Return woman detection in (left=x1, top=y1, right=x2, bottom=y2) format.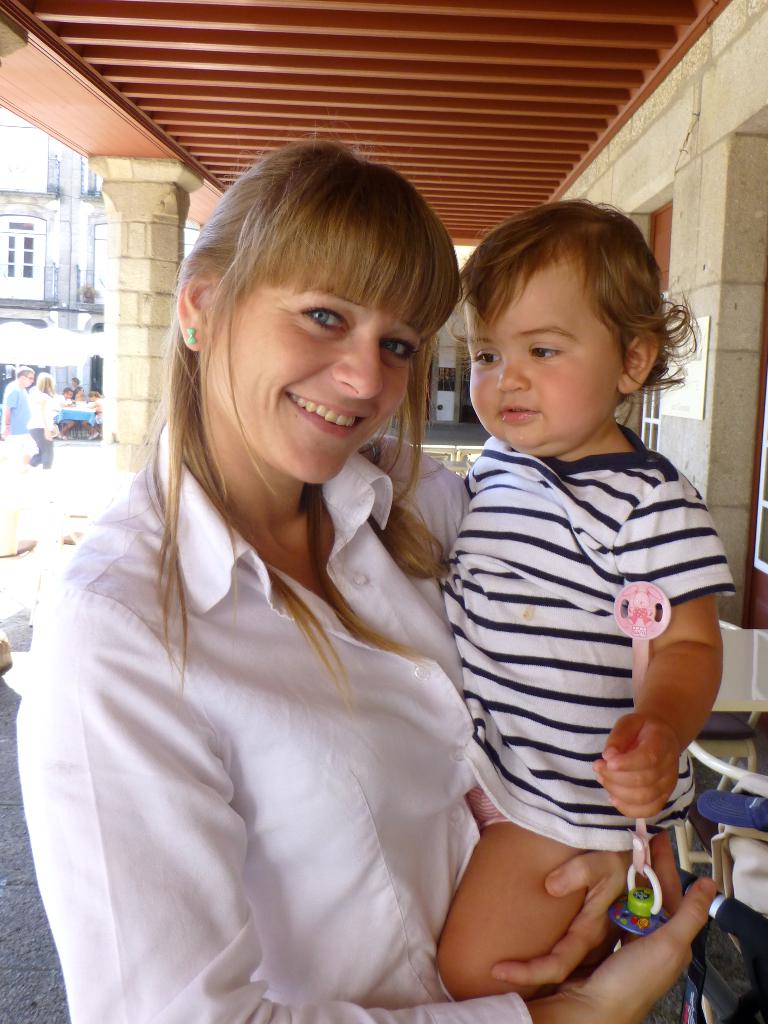
(left=65, top=385, right=100, bottom=443).
